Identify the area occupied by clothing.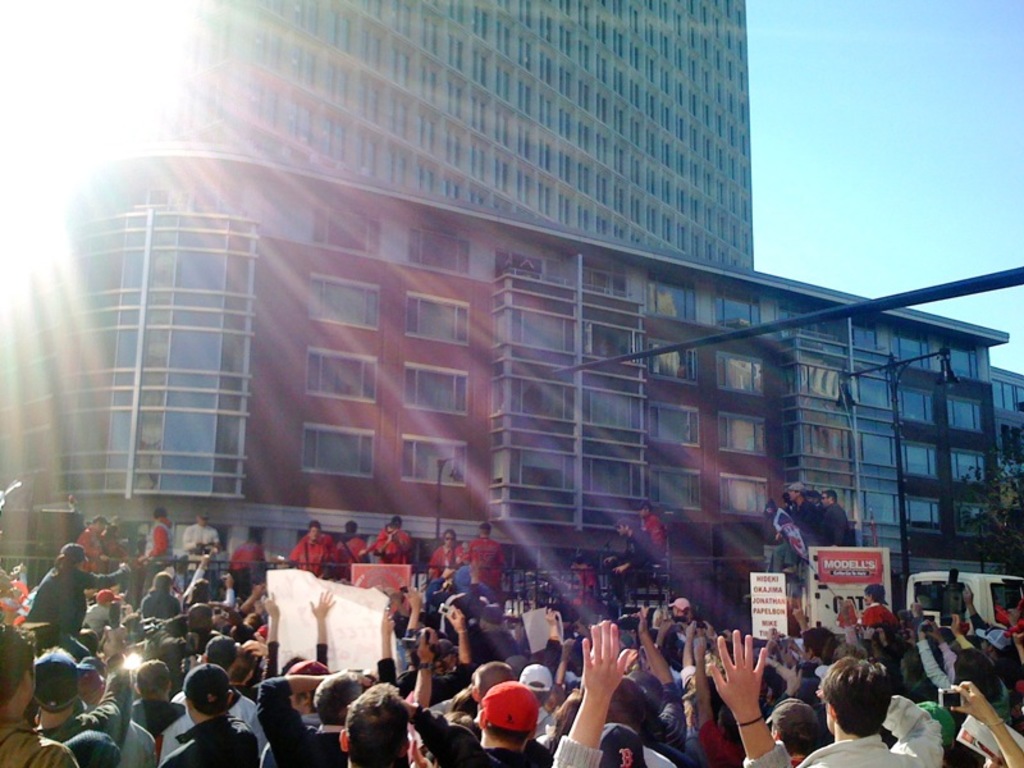
Area: <bbox>612, 530, 646, 595</bbox>.
